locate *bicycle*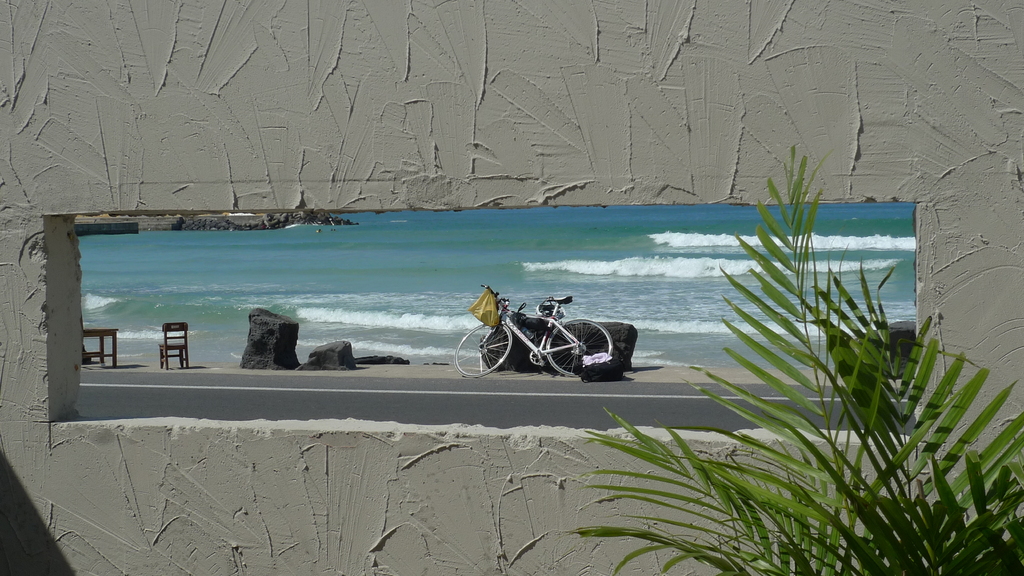
(left=450, top=280, right=627, bottom=378)
